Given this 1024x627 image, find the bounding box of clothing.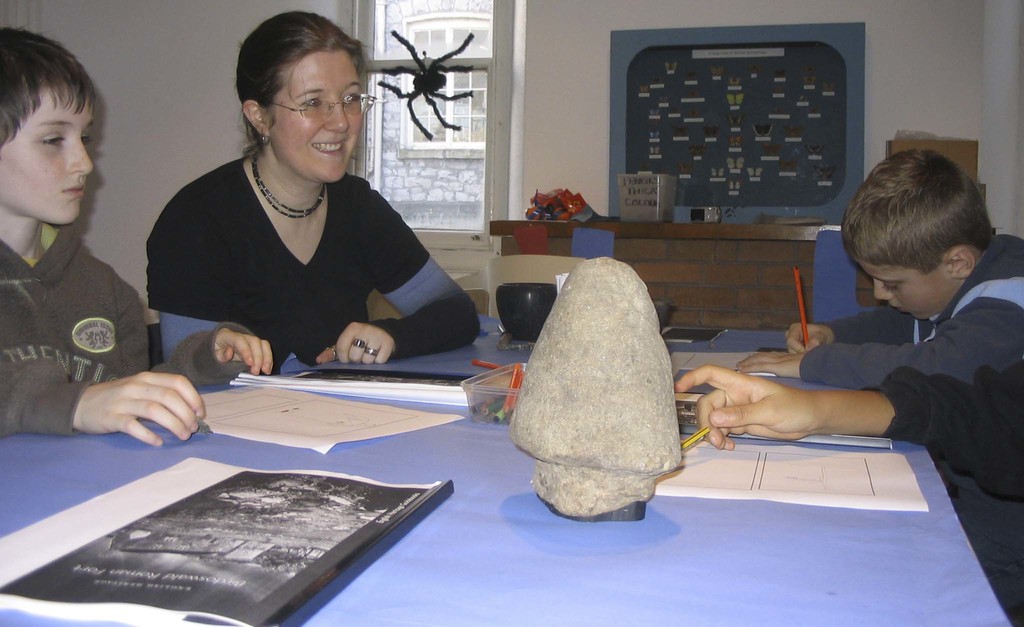
0, 234, 257, 438.
